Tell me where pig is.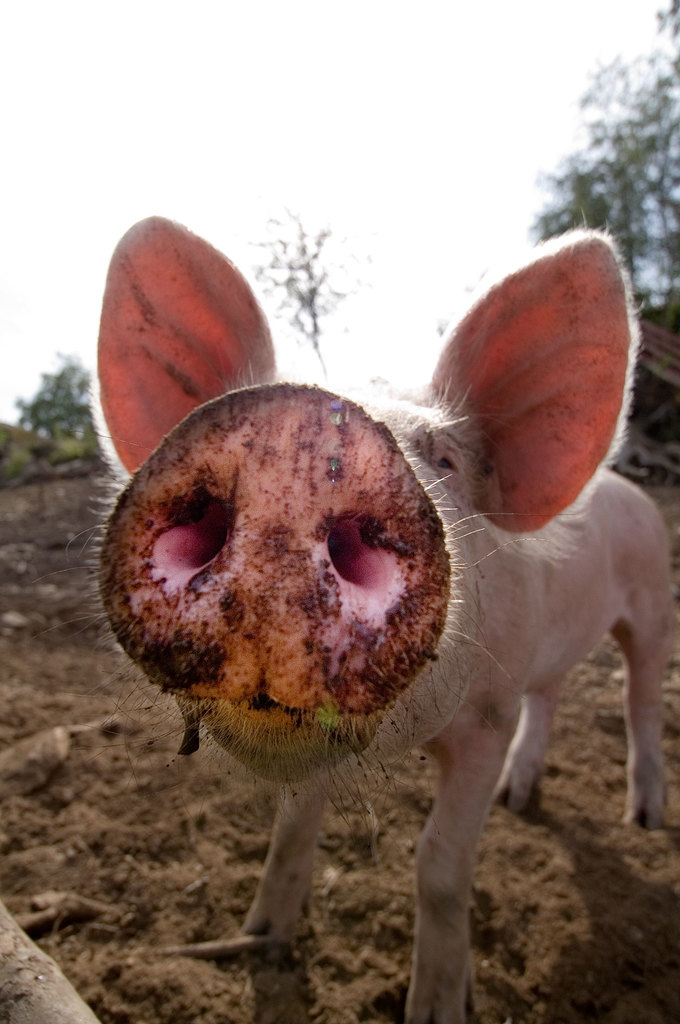
pig is at x1=82 y1=212 x2=678 y2=1023.
